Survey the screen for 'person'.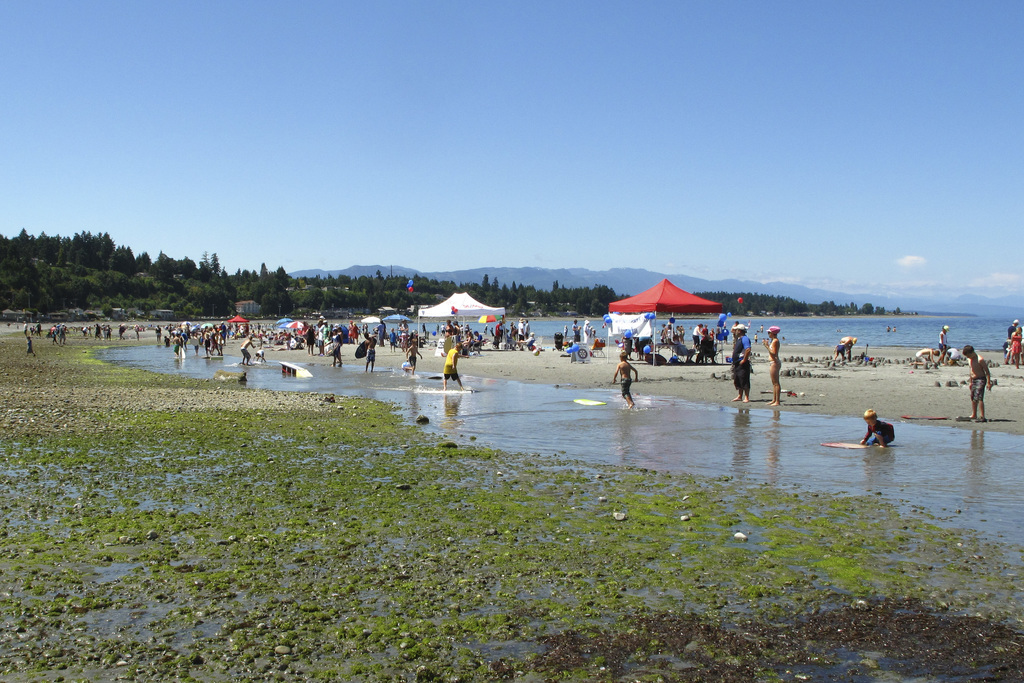
Survey found: select_region(637, 333, 648, 363).
